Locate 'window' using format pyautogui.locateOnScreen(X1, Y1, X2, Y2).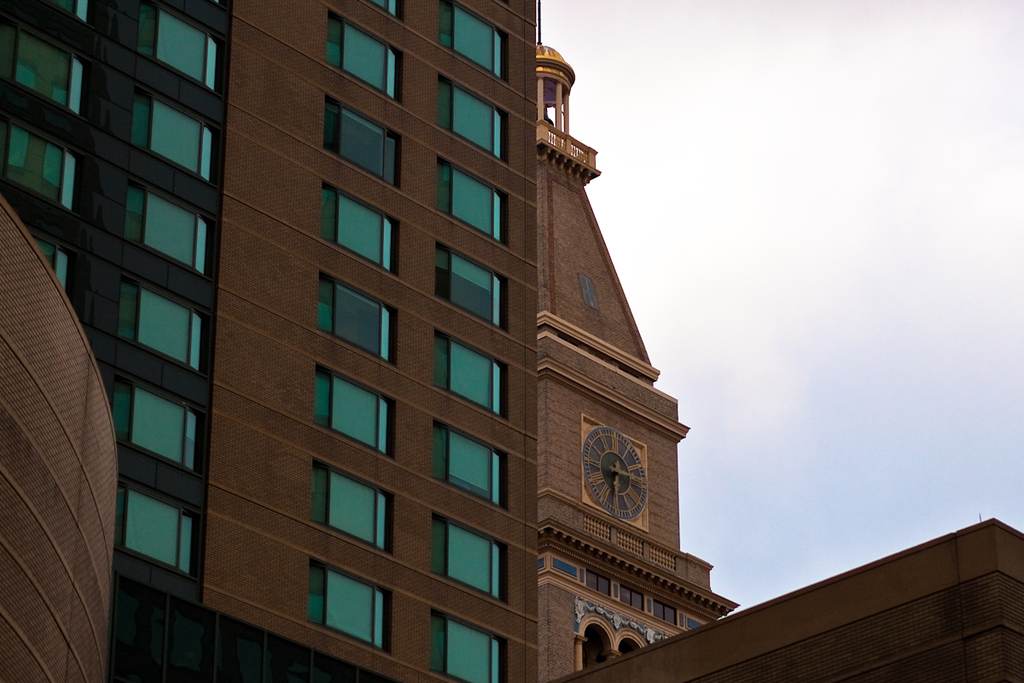
pyautogui.locateOnScreen(424, 610, 506, 682).
